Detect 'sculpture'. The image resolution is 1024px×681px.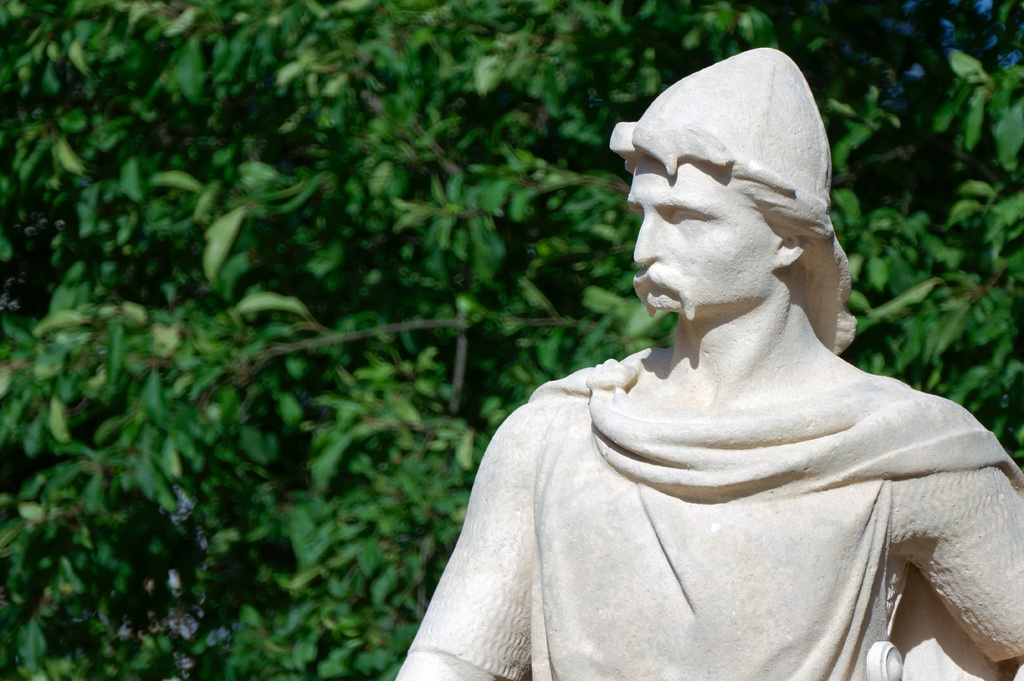
394:48:1023:680.
